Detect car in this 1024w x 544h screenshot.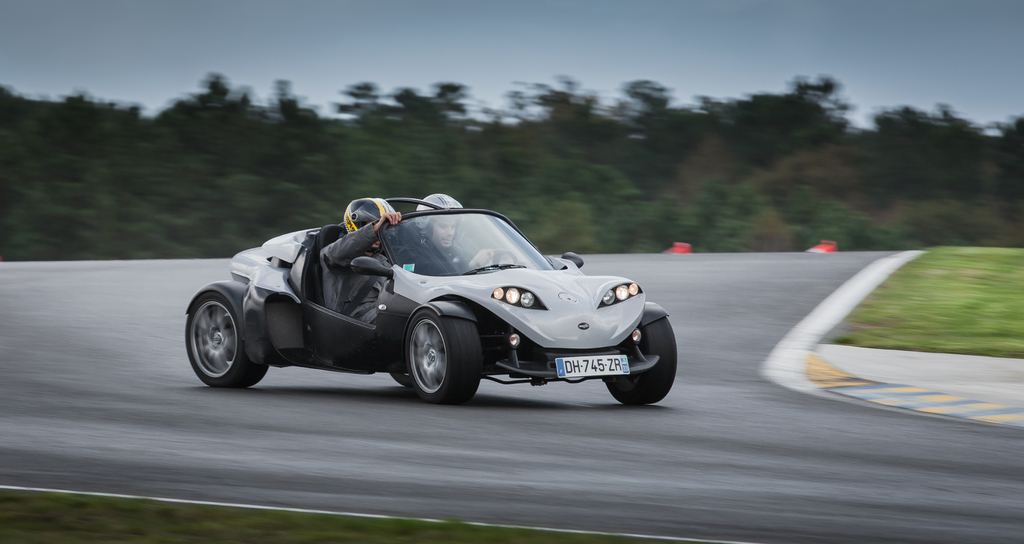
Detection: detection(173, 195, 678, 411).
